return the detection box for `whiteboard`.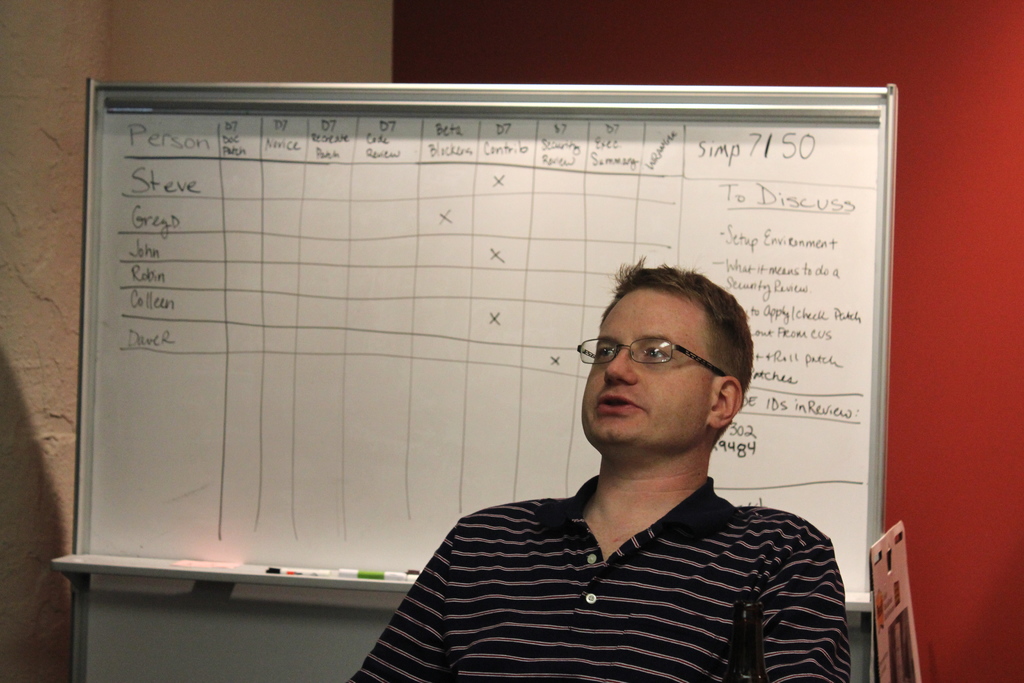
(63, 76, 890, 597).
